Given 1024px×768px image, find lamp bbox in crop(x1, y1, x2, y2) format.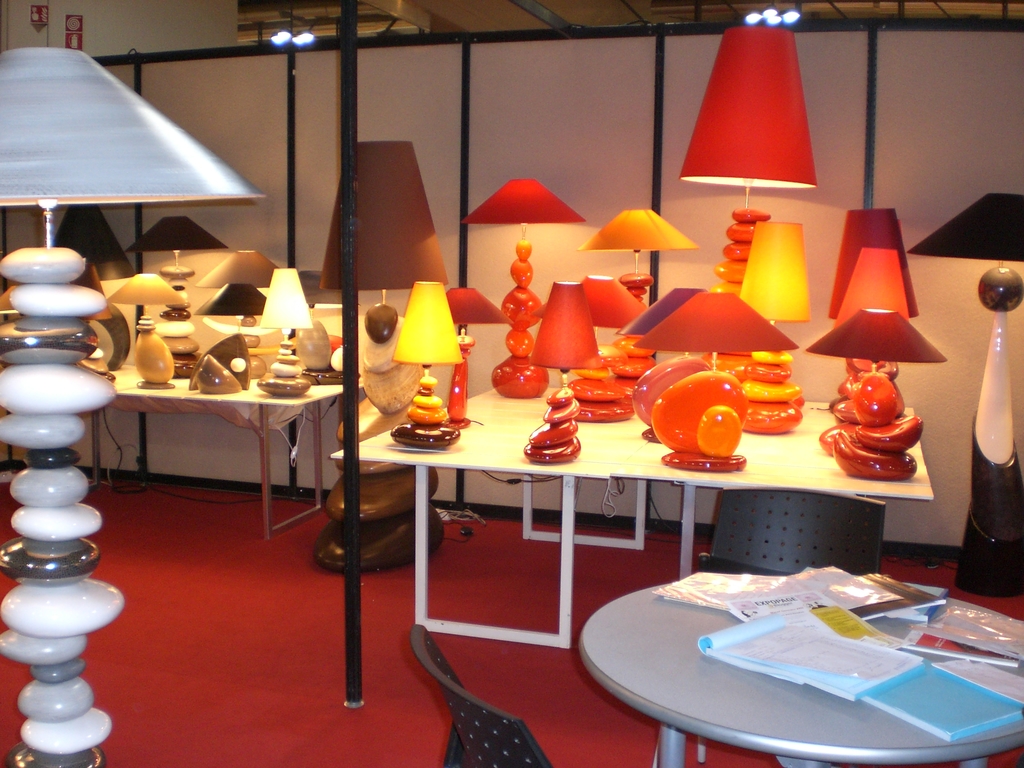
crop(0, 44, 268, 767).
